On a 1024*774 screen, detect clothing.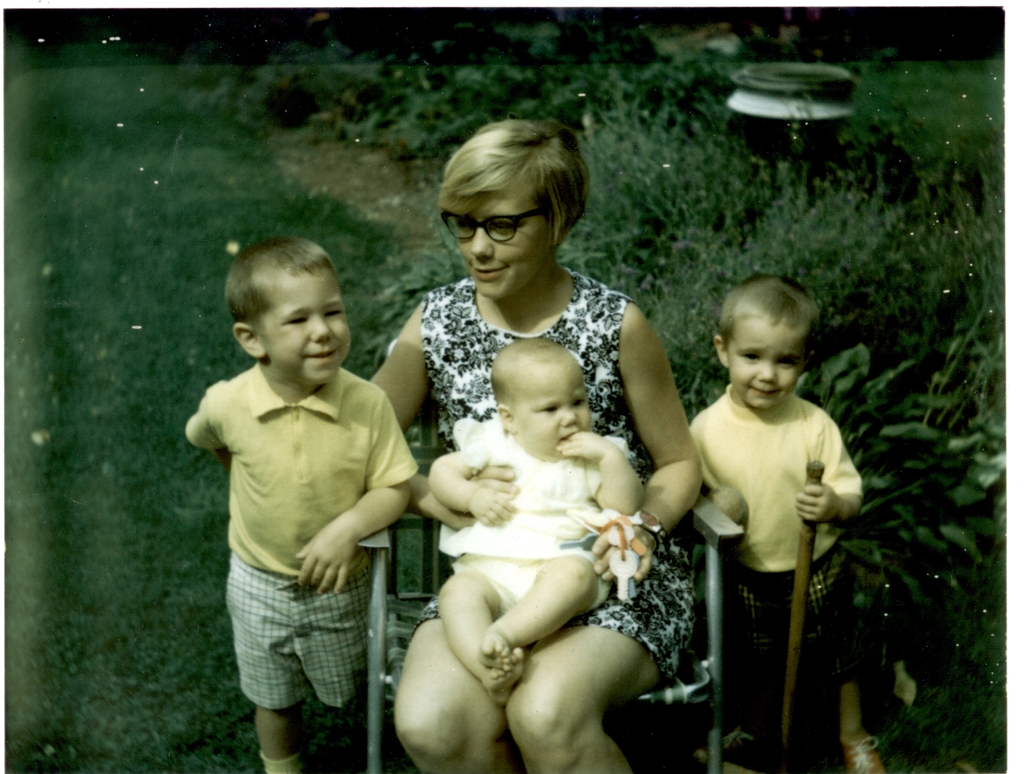
691:391:860:688.
